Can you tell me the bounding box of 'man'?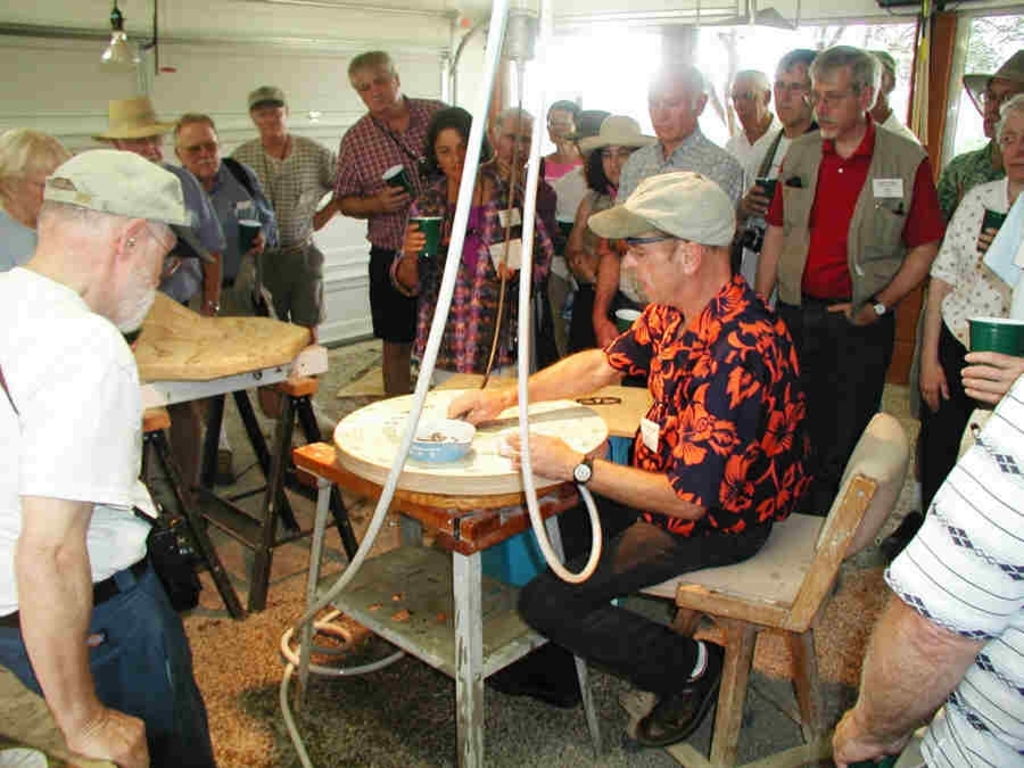
box(726, 64, 779, 181).
